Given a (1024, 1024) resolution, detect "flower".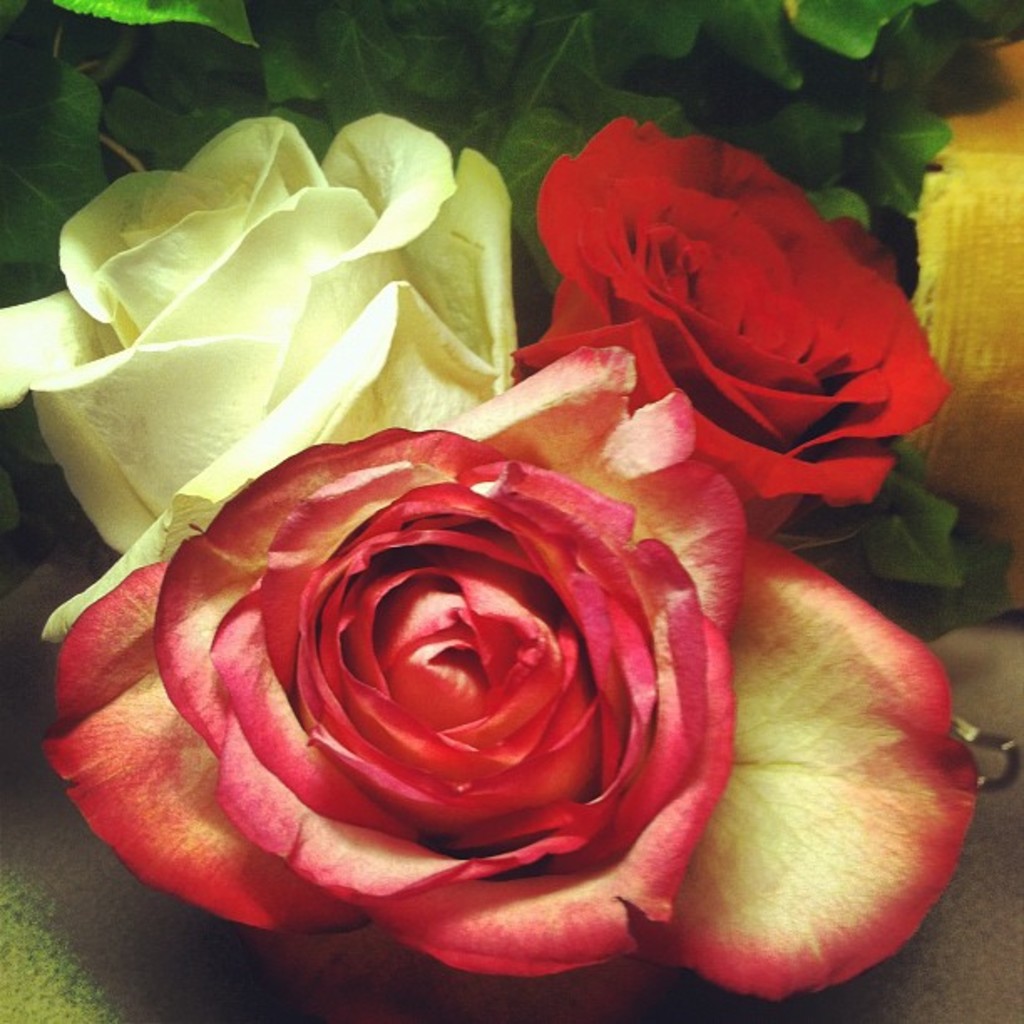
BBox(510, 110, 950, 545).
